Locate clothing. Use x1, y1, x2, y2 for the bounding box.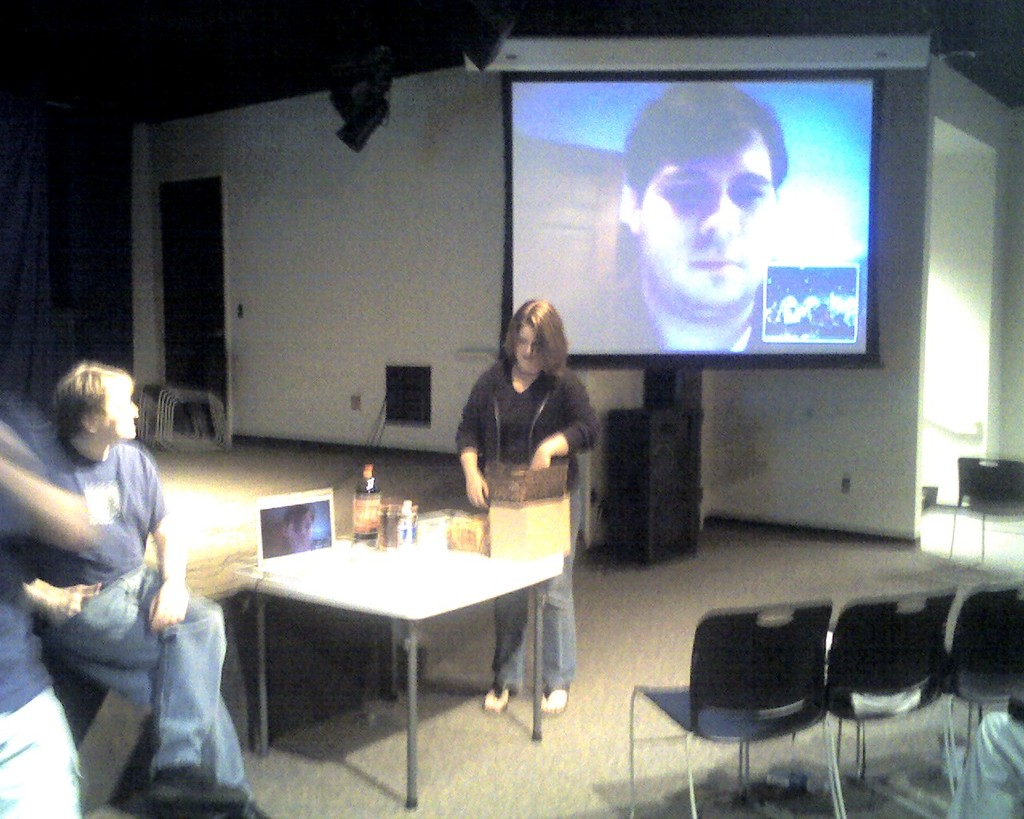
564, 262, 755, 354.
